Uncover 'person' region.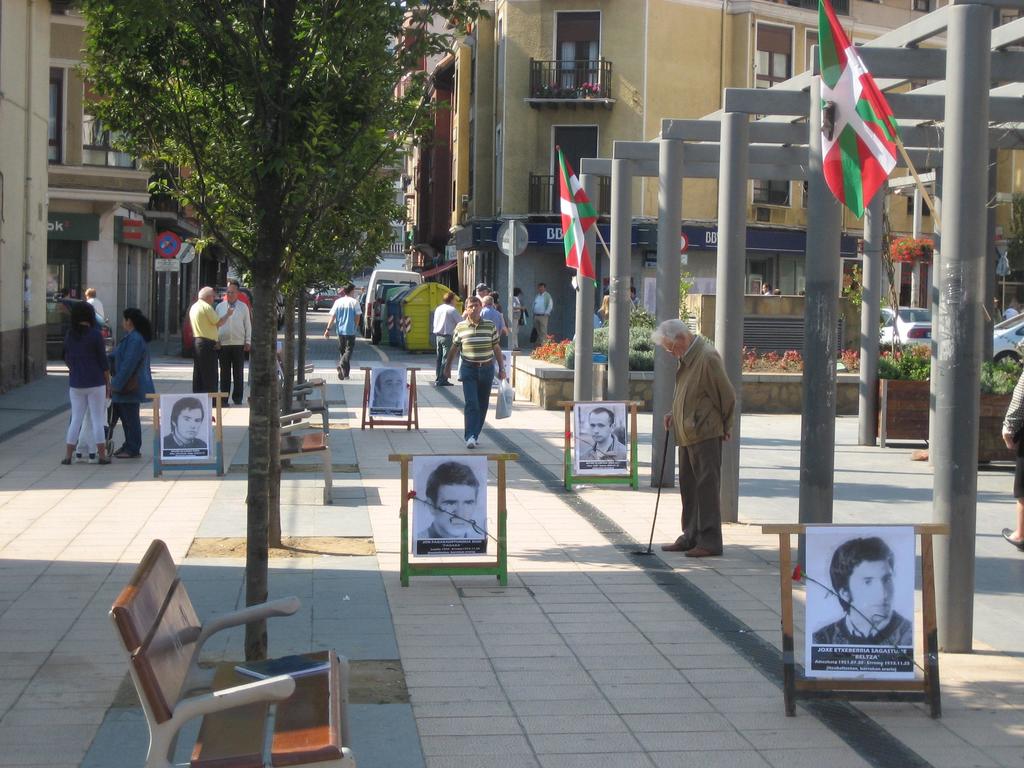
Uncovered: select_region(108, 307, 156, 462).
